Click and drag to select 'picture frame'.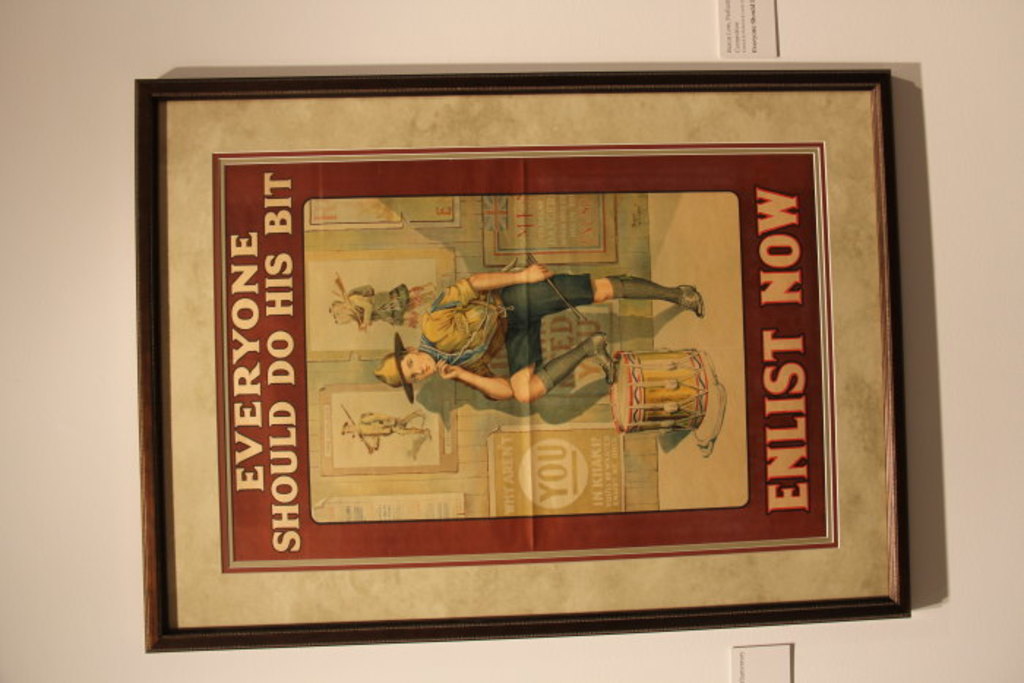
Selection: bbox(132, 70, 913, 652).
